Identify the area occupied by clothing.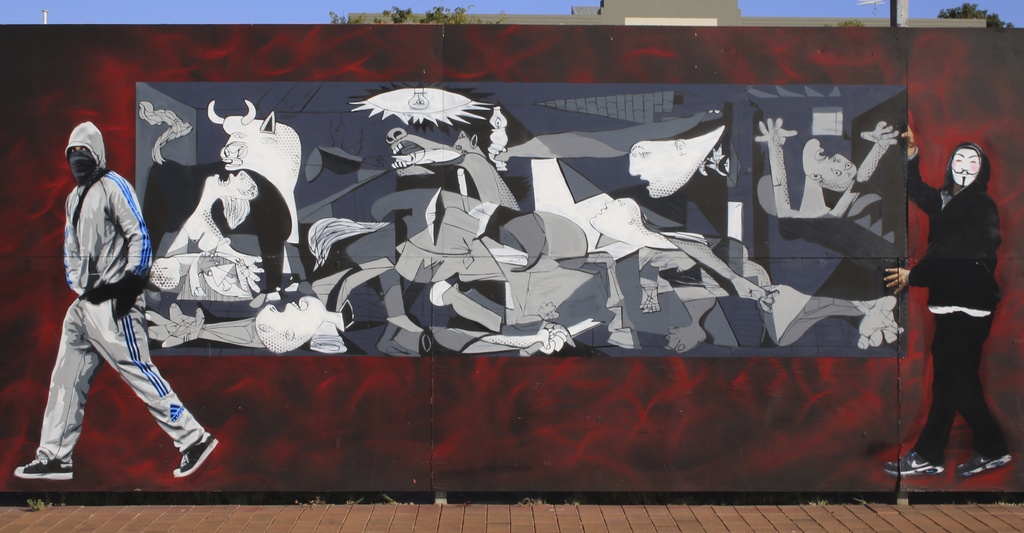
Area: rect(36, 122, 198, 467).
